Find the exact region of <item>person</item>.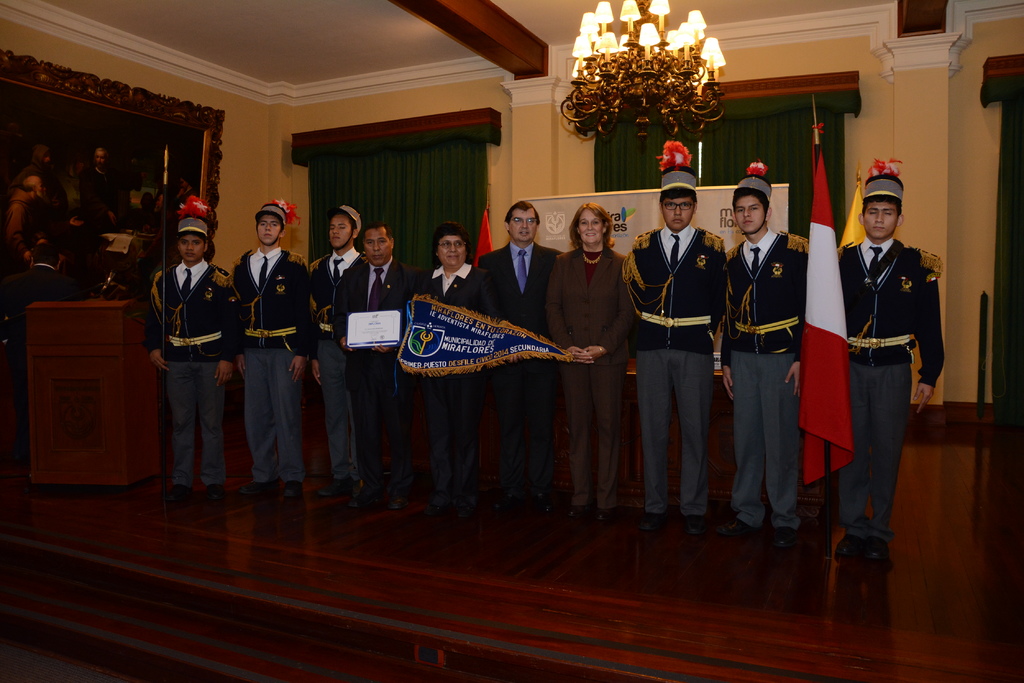
Exact region: detection(82, 143, 130, 209).
